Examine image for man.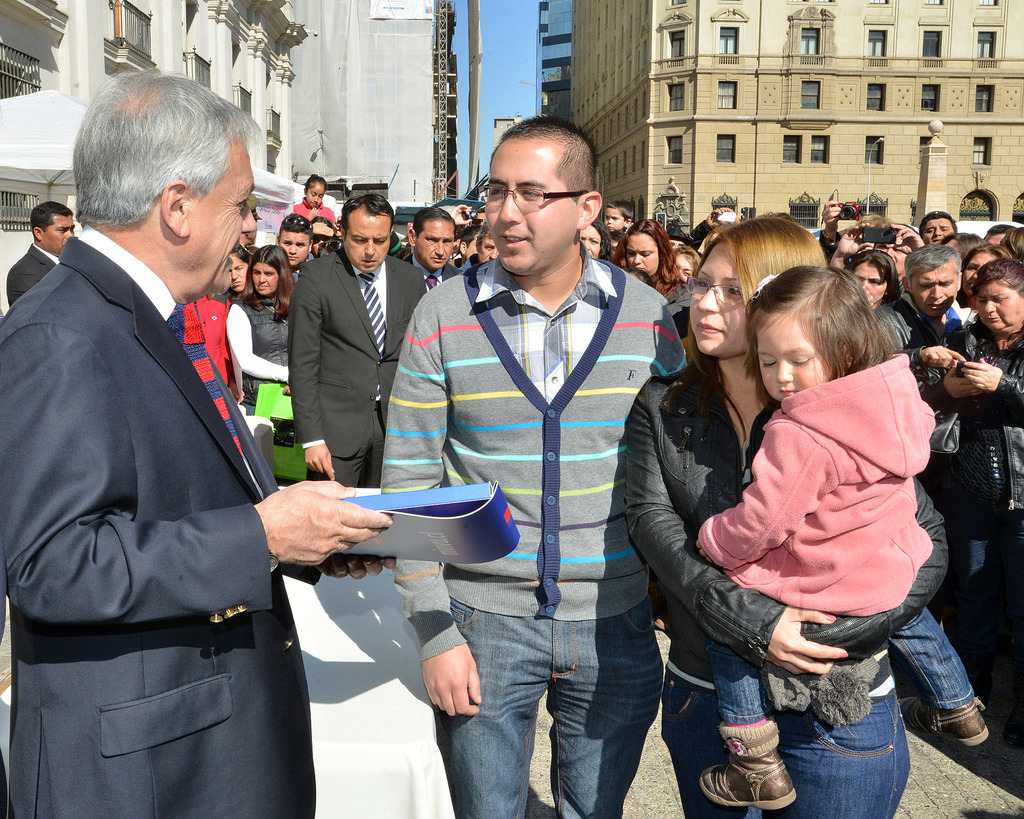
Examination result: <bbox>918, 206, 962, 247</bbox>.
